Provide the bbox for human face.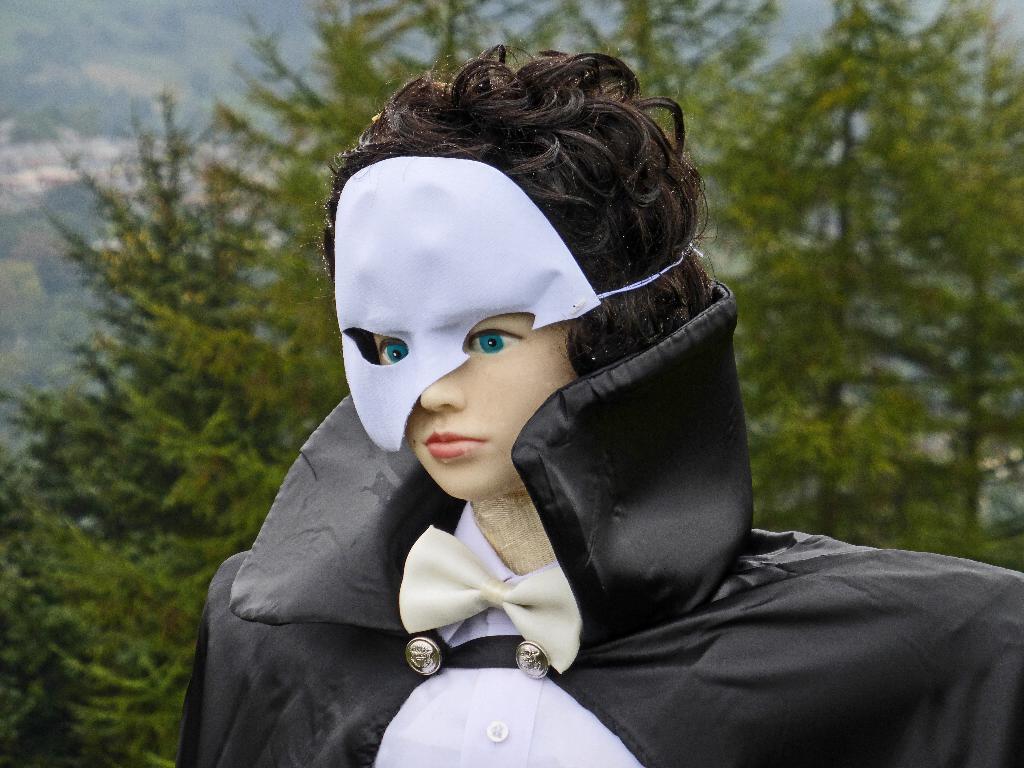
box=[371, 306, 573, 504].
